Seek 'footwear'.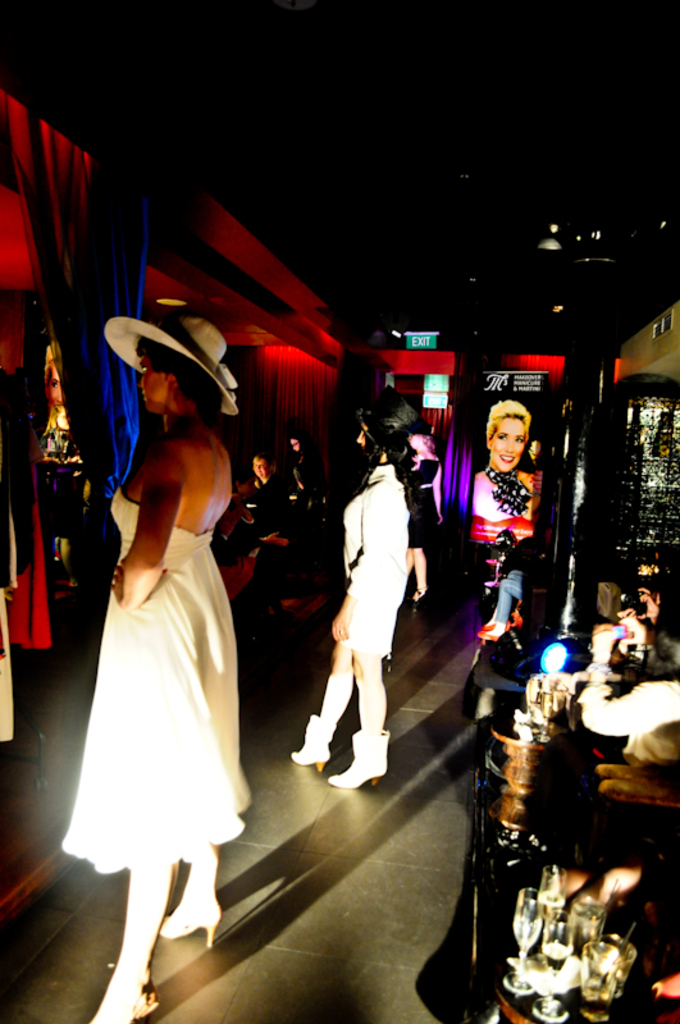
(296, 736, 396, 797).
